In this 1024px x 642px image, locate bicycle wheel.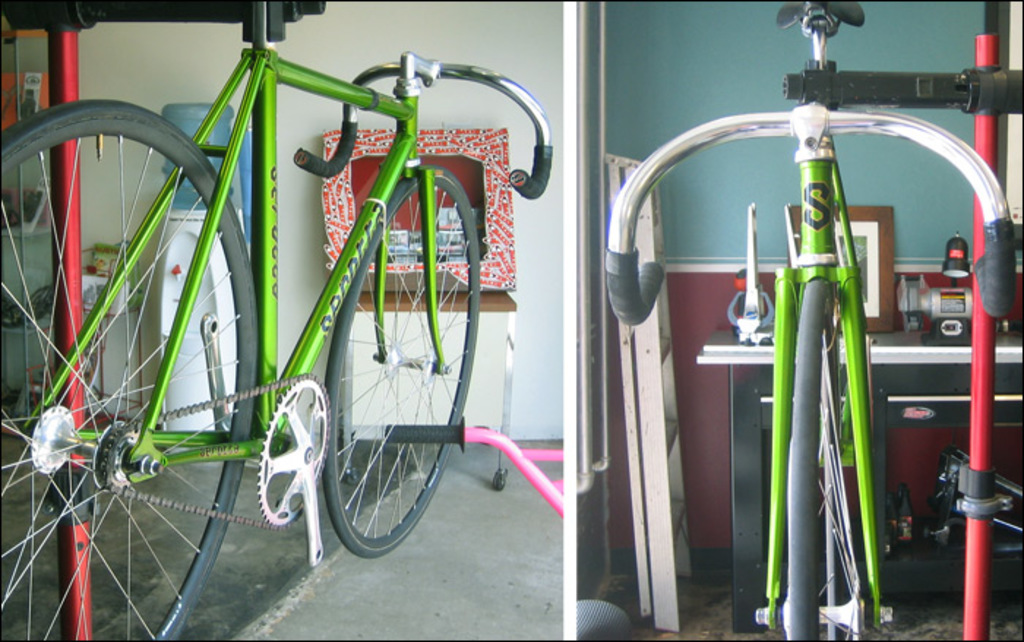
Bounding box: 786, 278, 862, 641.
